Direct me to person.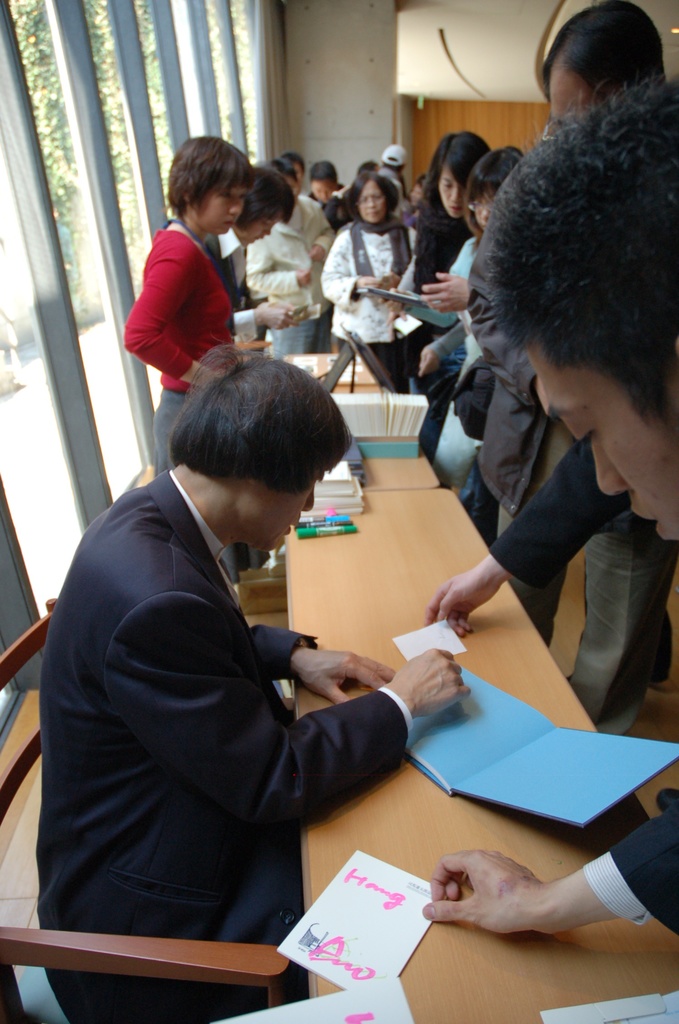
Direction: l=470, t=176, r=637, b=750.
